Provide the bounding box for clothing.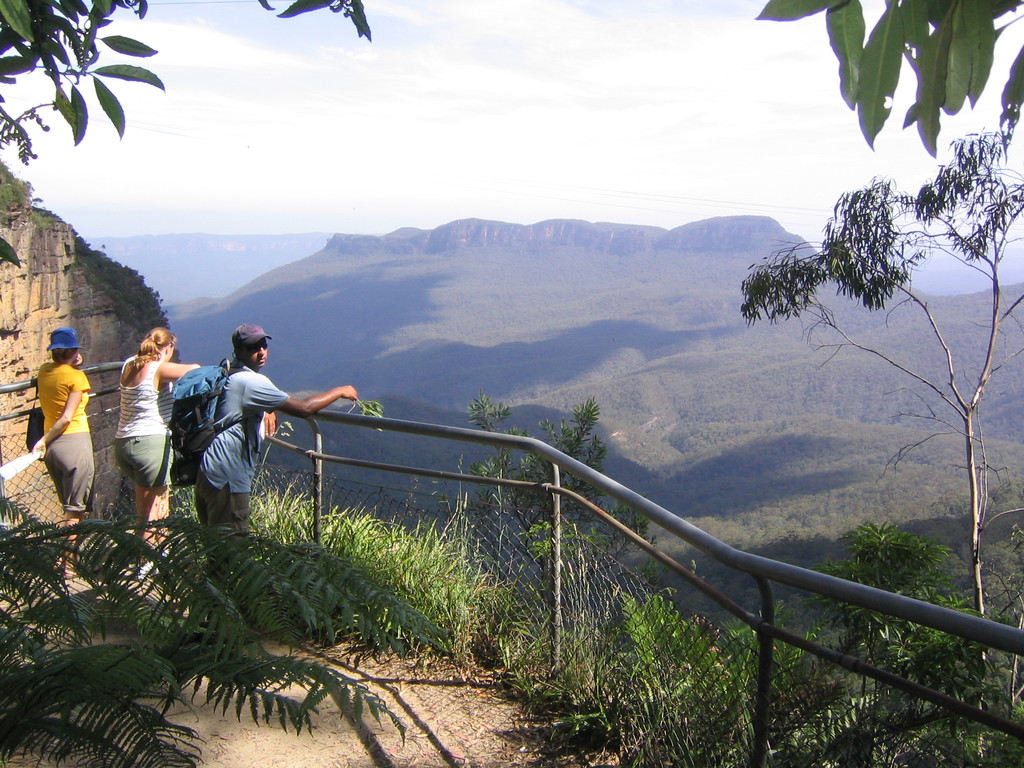
x1=36 y1=361 x2=102 y2=515.
